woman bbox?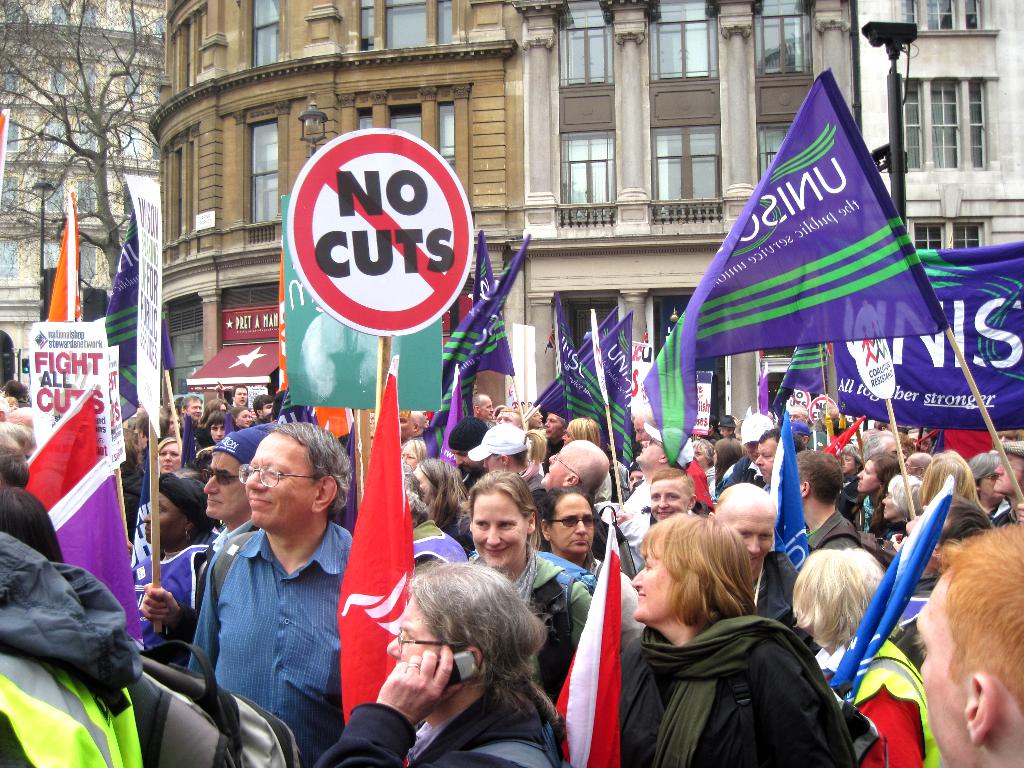
<box>419,456,476,559</box>
